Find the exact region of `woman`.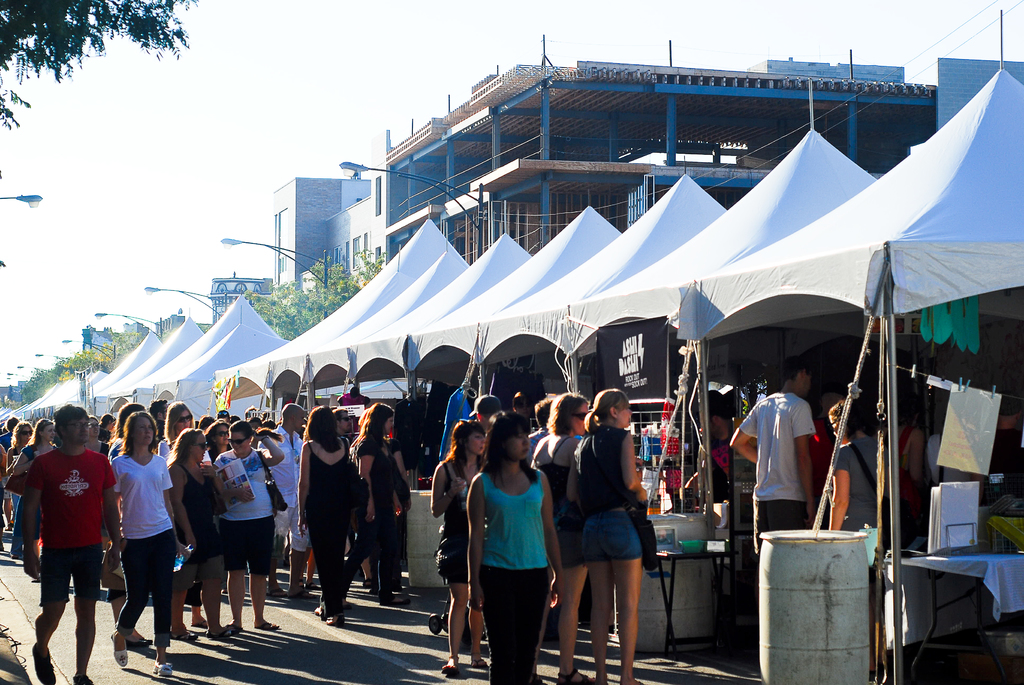
Exact region: <bbox>292, 397, 366, 631</bbox>.
